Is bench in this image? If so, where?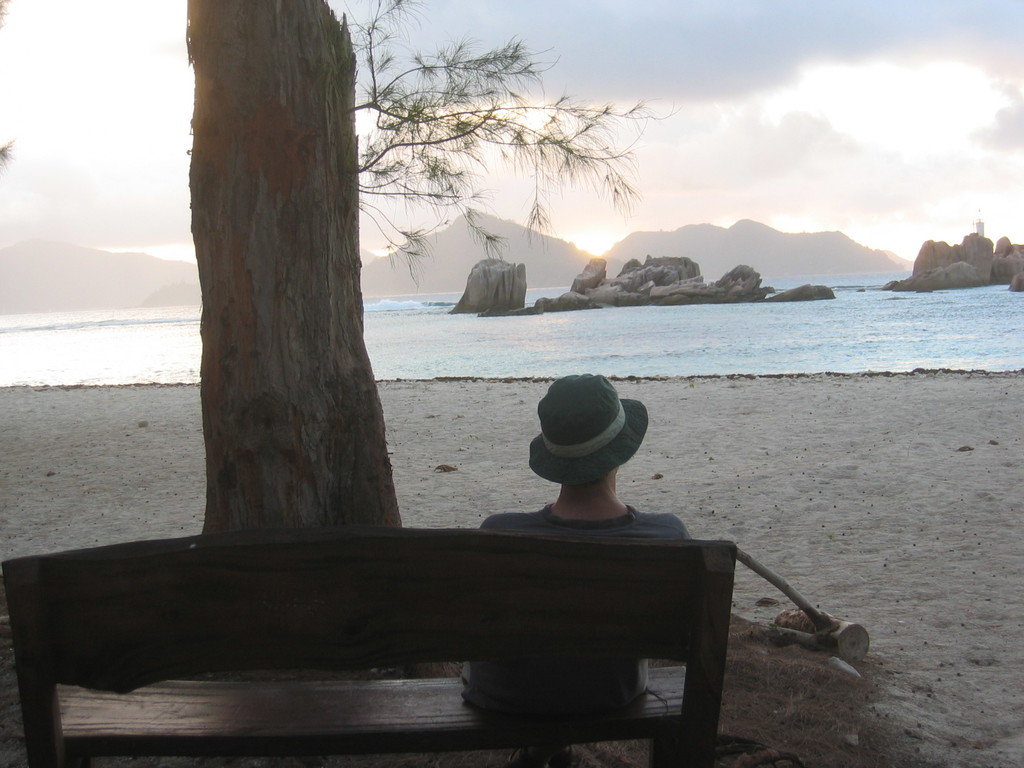
Yes, at (left=58, top=485, right=772, bottom=765).
